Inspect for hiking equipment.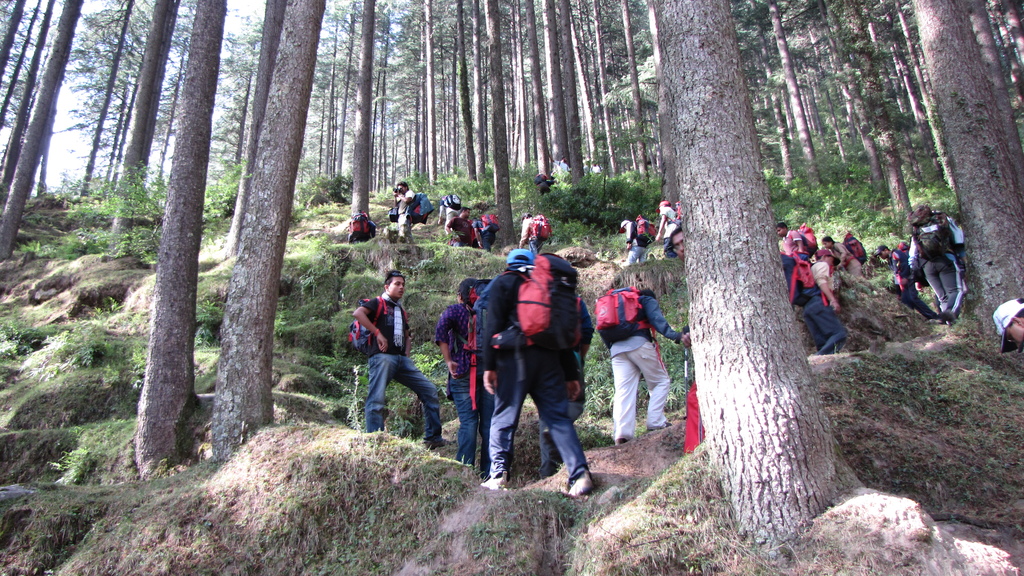
Inspection: 413,193,434,226.
